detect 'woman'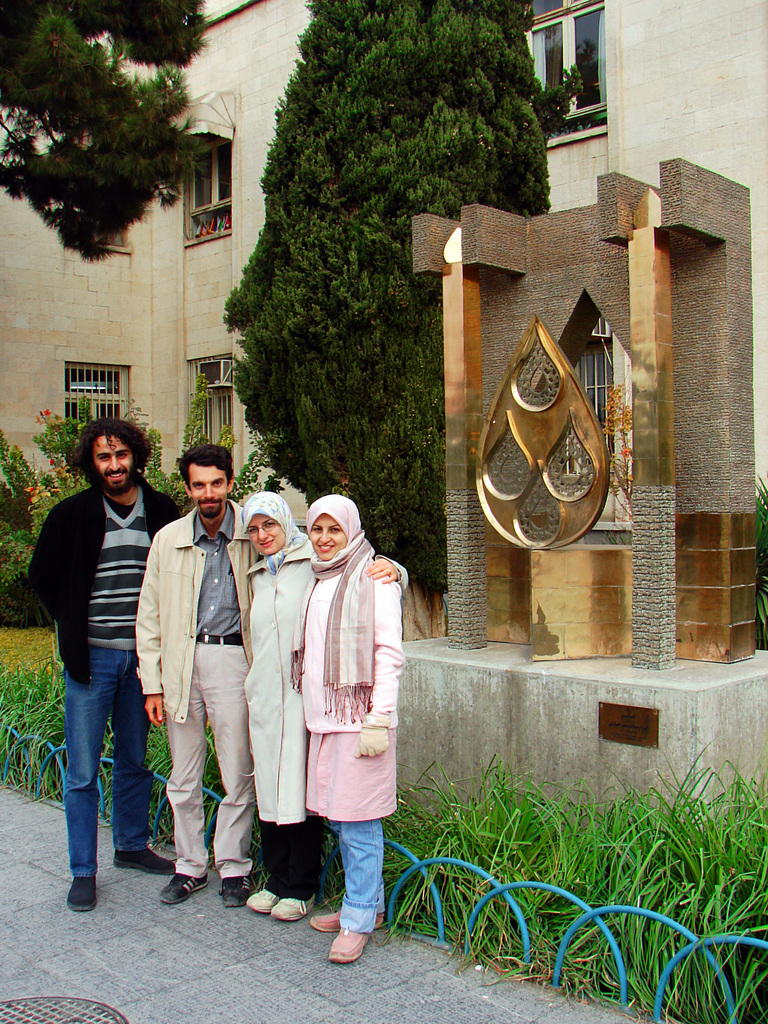
234:496:346:916
